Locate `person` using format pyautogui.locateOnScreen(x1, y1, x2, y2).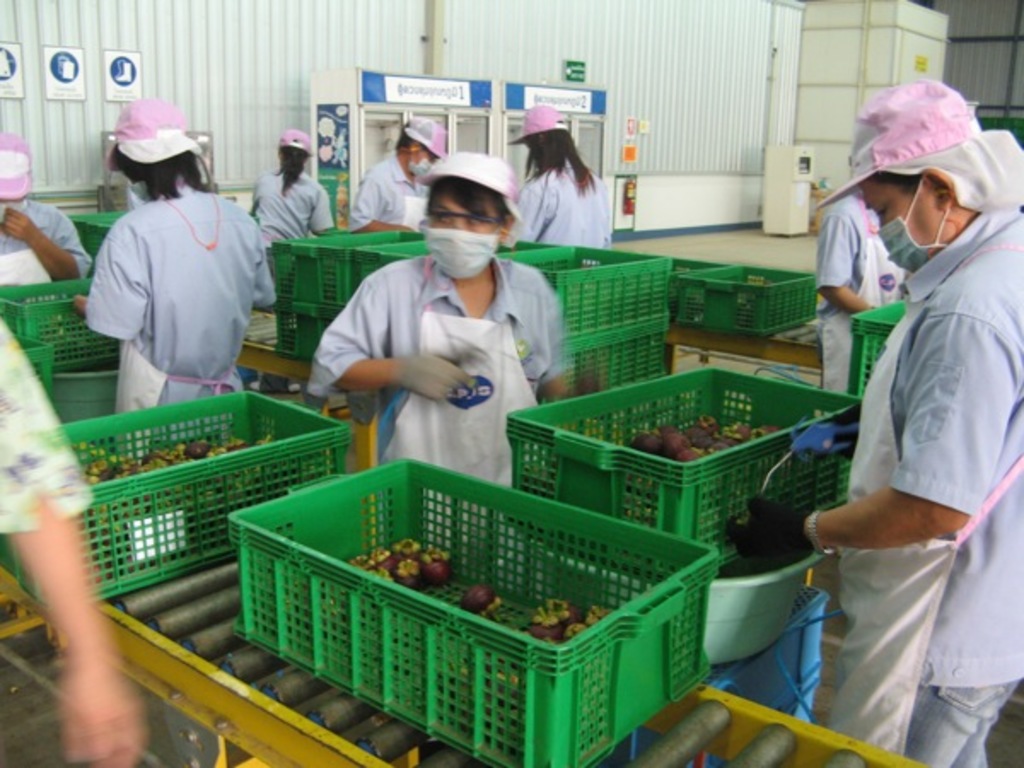
pyautogui.locateOnScreen(0, 326, 155, 766).
